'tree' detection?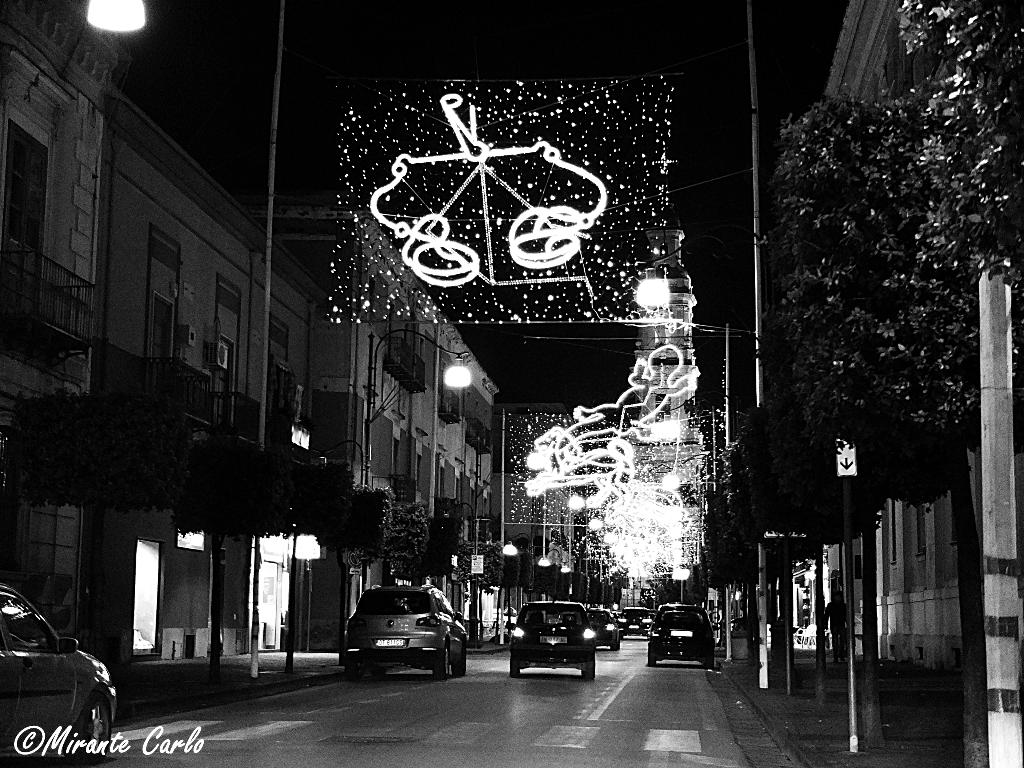
BBox(449, 534, 506, 650)
